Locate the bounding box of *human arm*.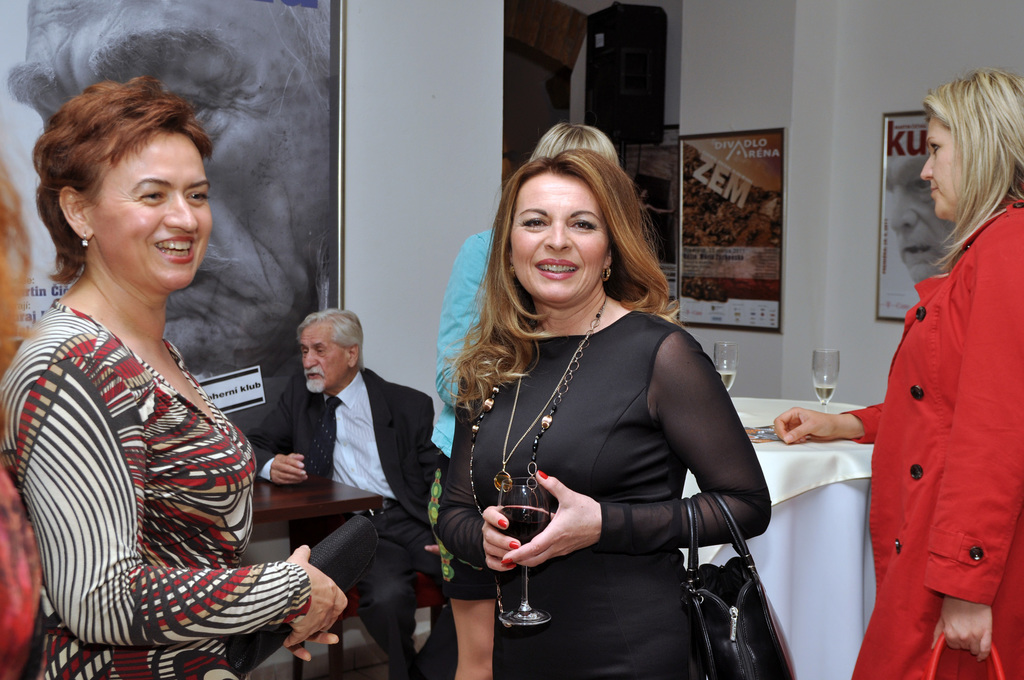
Bounding box: [left=502, top=332, right=772, bottom=569].
